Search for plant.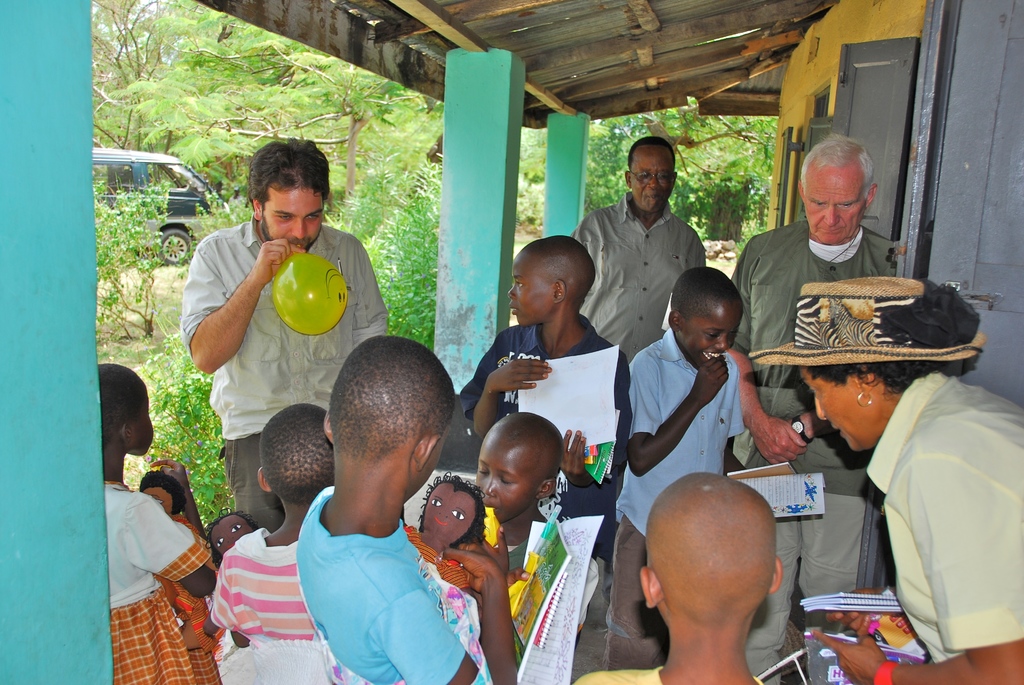
Found at (143, 327, 225, 532).
